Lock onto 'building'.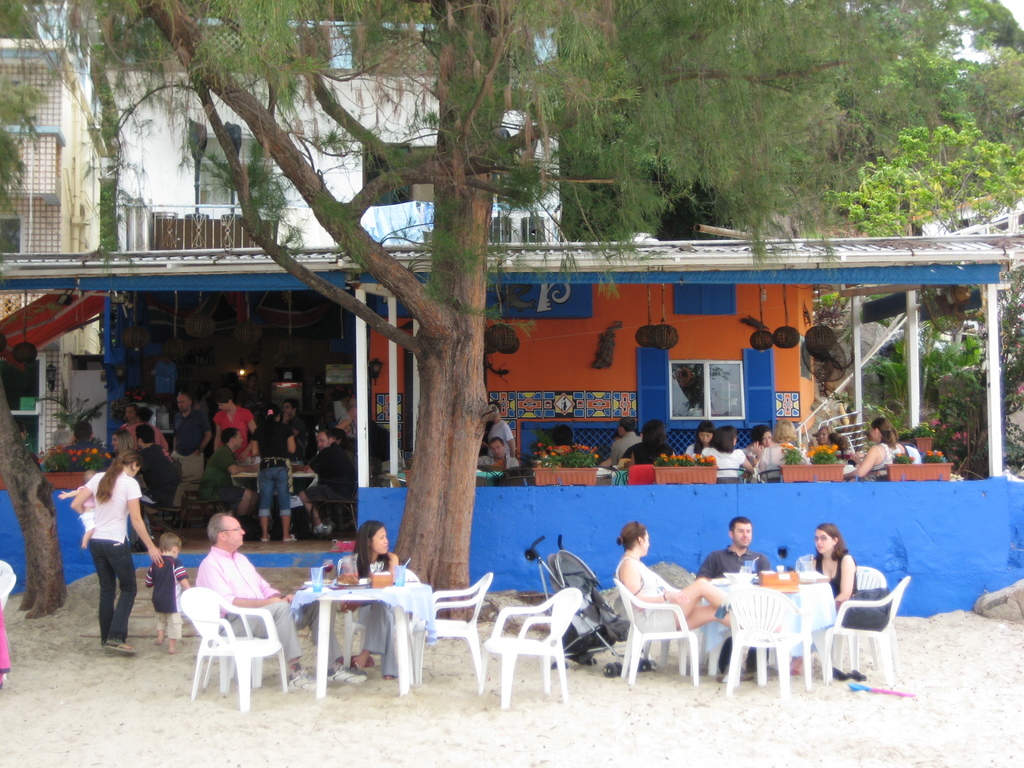
Locked: BBox(836, 192, 1023, 245).
